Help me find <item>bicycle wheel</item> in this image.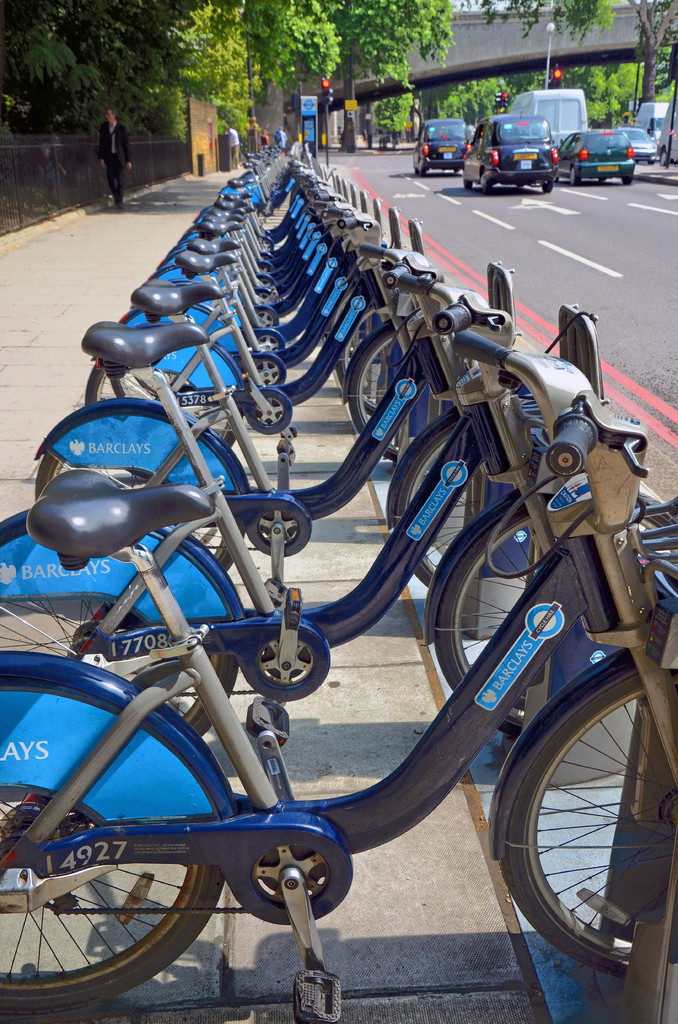
Found it: bbox(343, 307, 396, 414).
